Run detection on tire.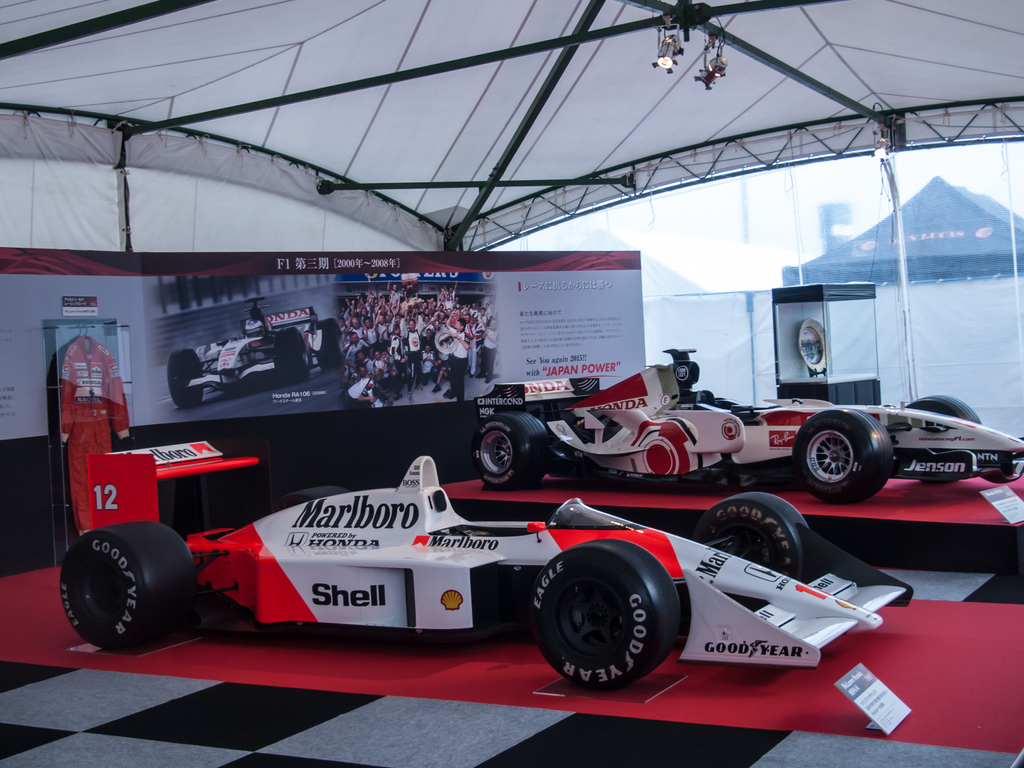
Result: 60,518,196,652.
